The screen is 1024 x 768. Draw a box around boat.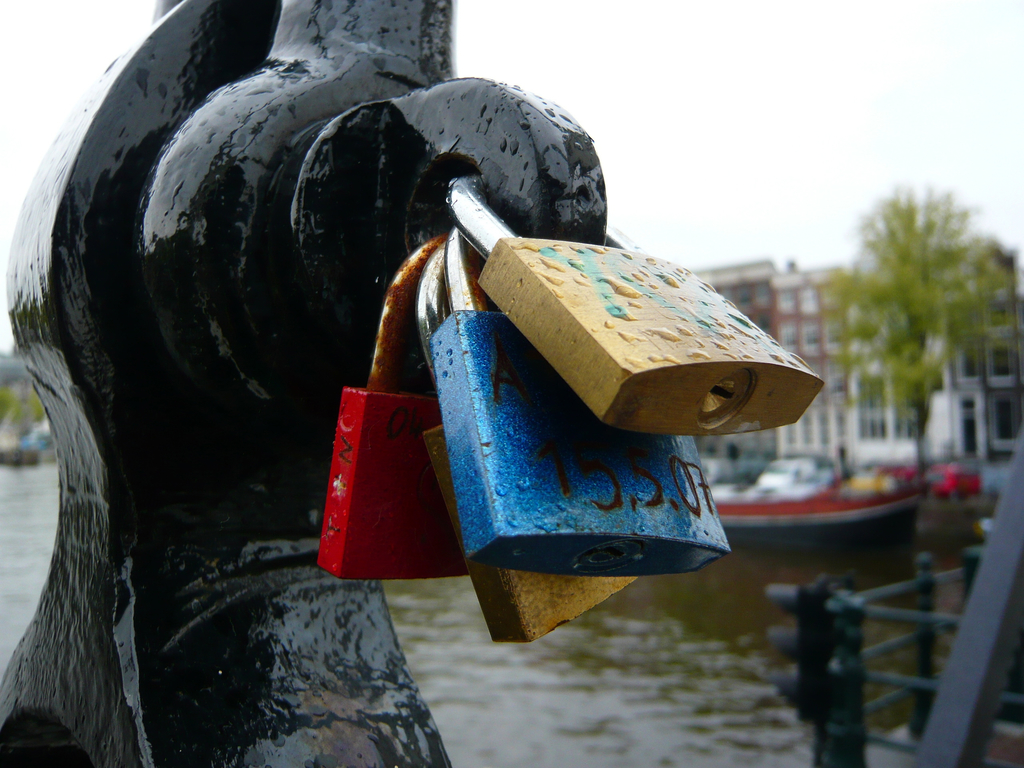
[707,458,920,544].
